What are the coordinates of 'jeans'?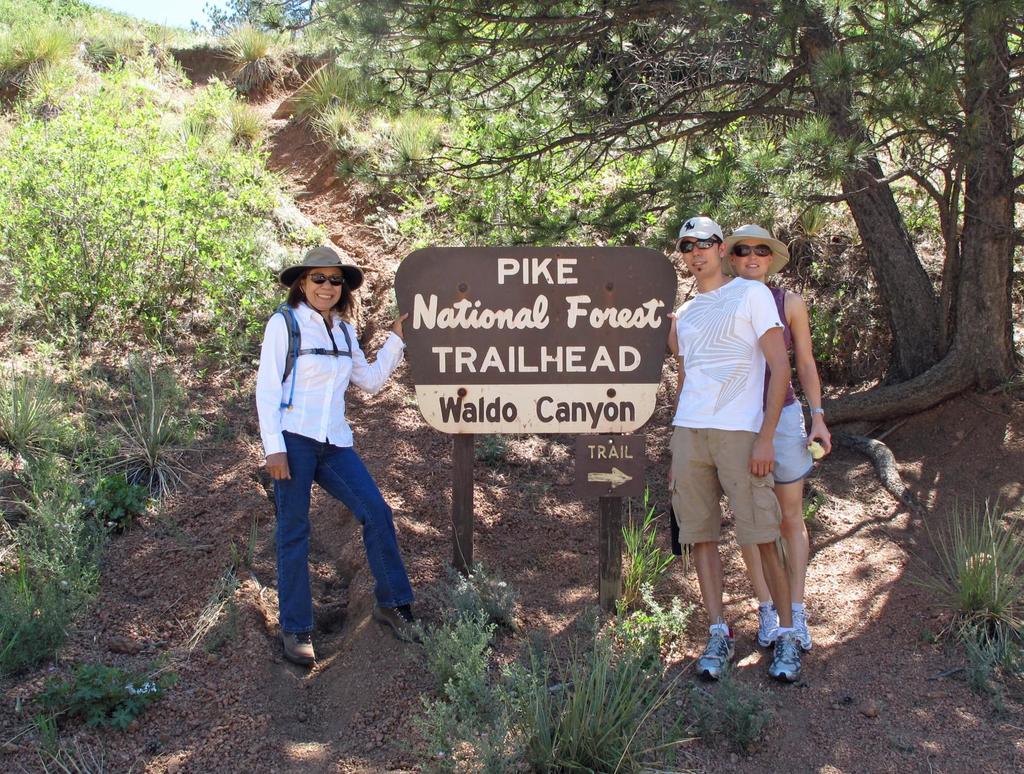
{"x1": 260, "y1": 435, "x2": 408, "y2": 655}.
